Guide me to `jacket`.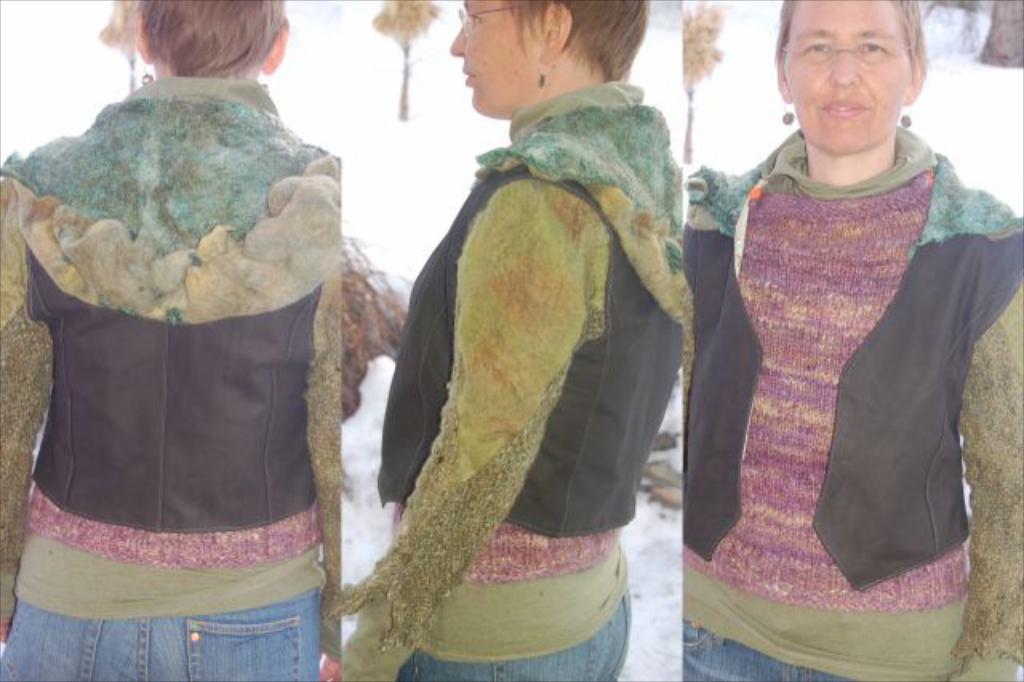
Guidance: x1=374 y1=162 x2=683 y2=527.
